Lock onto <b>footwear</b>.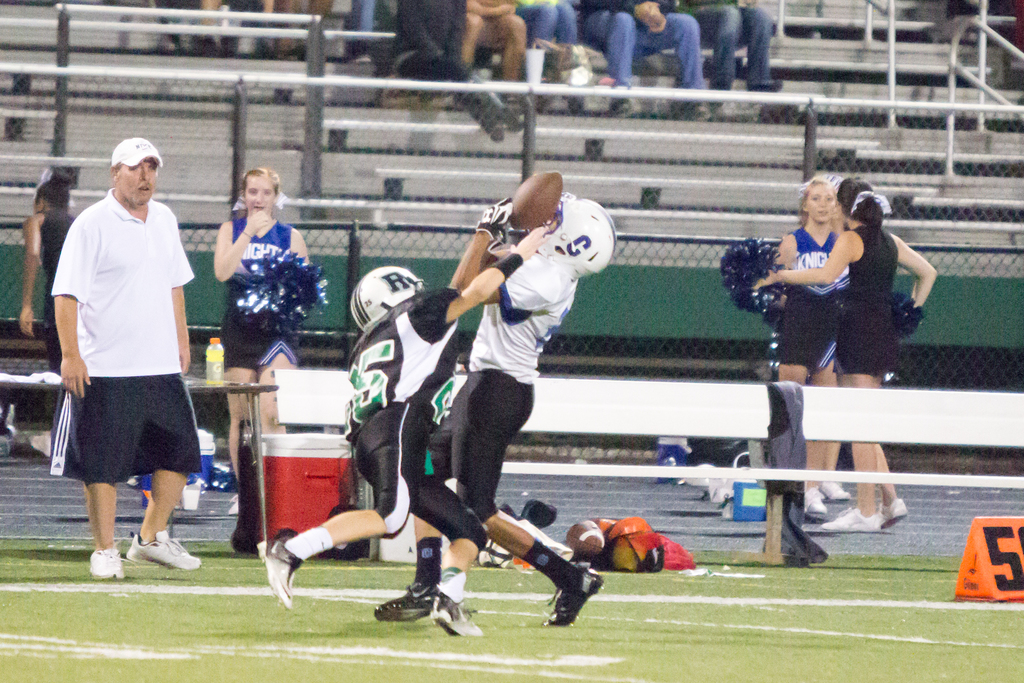
Locked: (left=125, top=530, right=204, bottom=573).
